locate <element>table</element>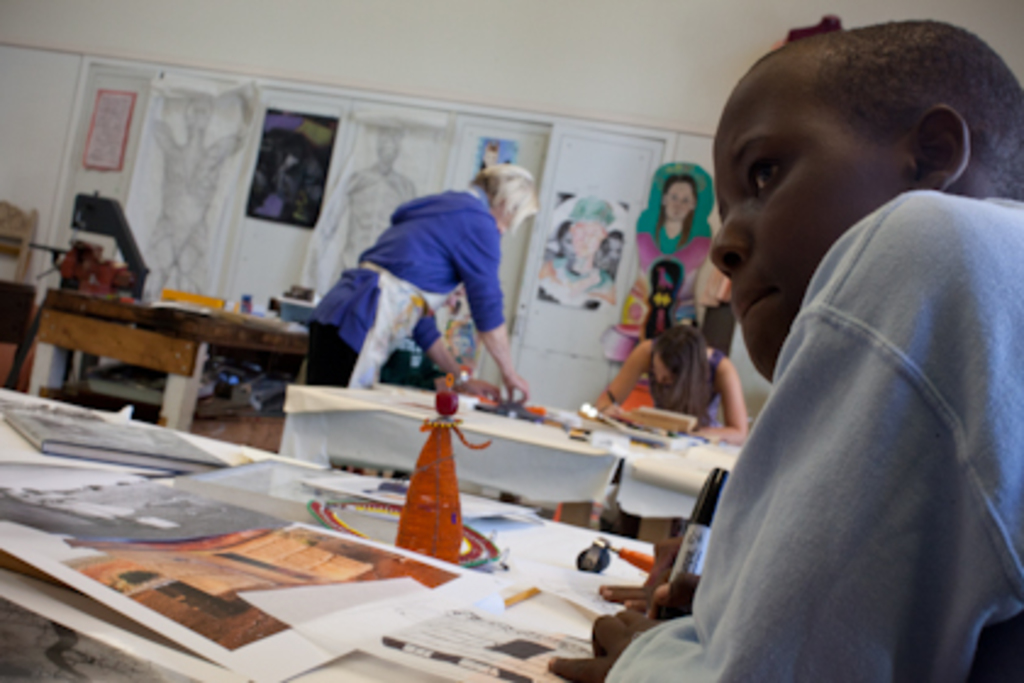
bbox(285, 378, 627, 532)
